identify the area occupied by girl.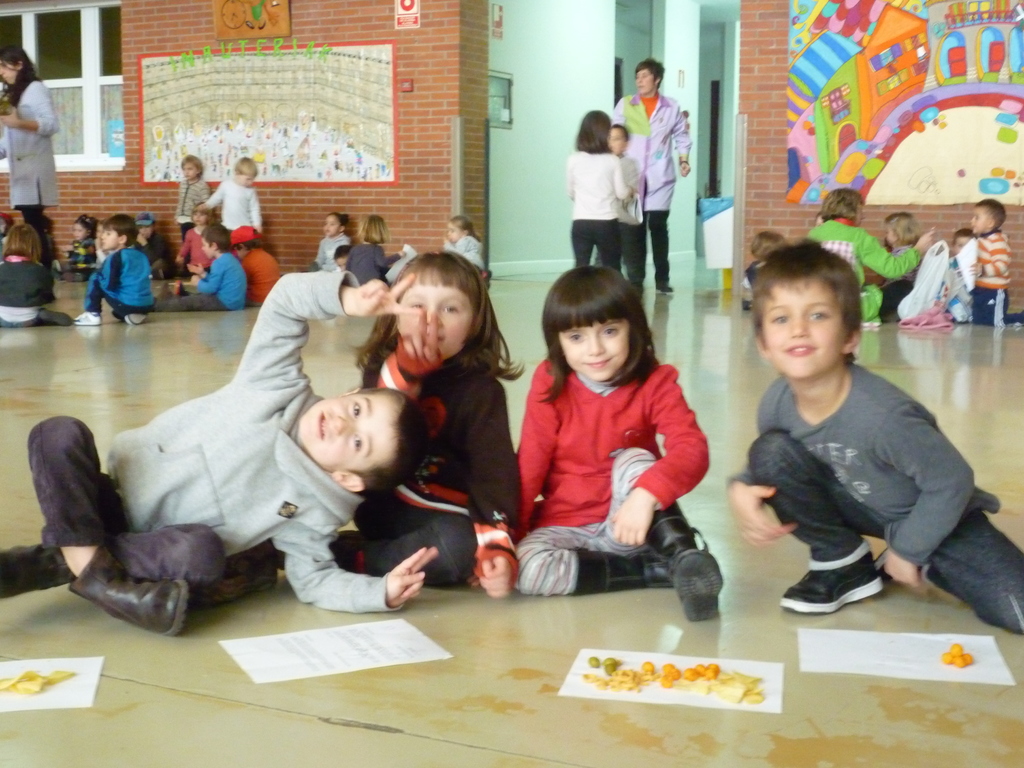
Area: crop(346, 250, 565, 575).
